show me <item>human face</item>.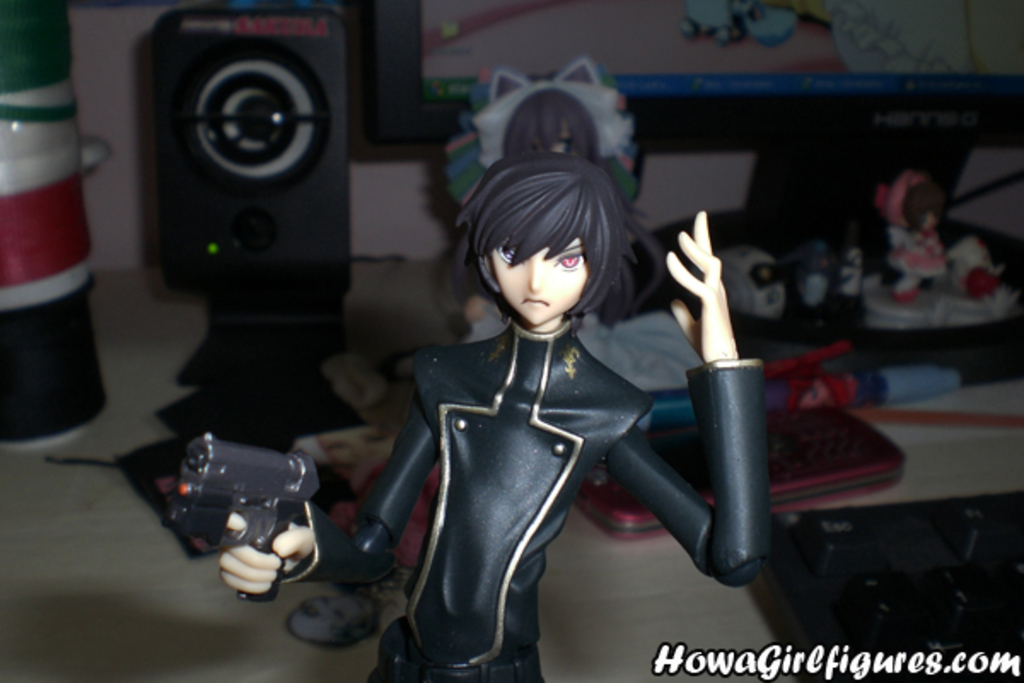
<item>human face</item> is here: 492/236/589/324.
